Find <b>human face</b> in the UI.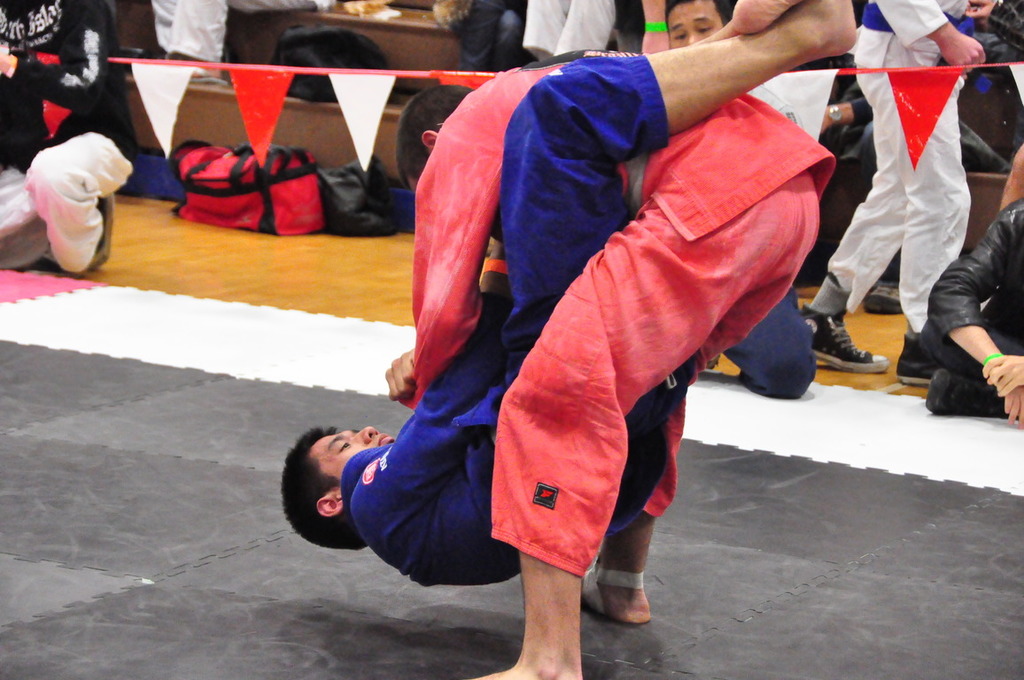
UI element at pyautogui.locateOnScreen(311, 420, 392, 484).
